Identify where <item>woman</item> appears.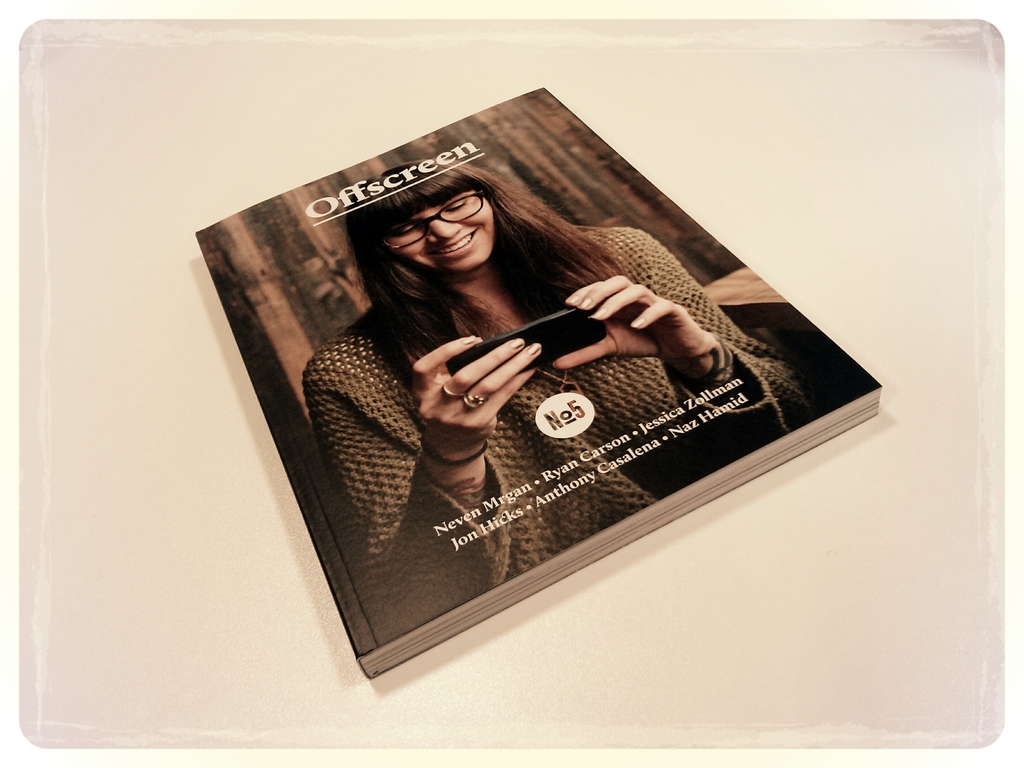
Appears at (left=280, top=161, right=795, bottom=639).
